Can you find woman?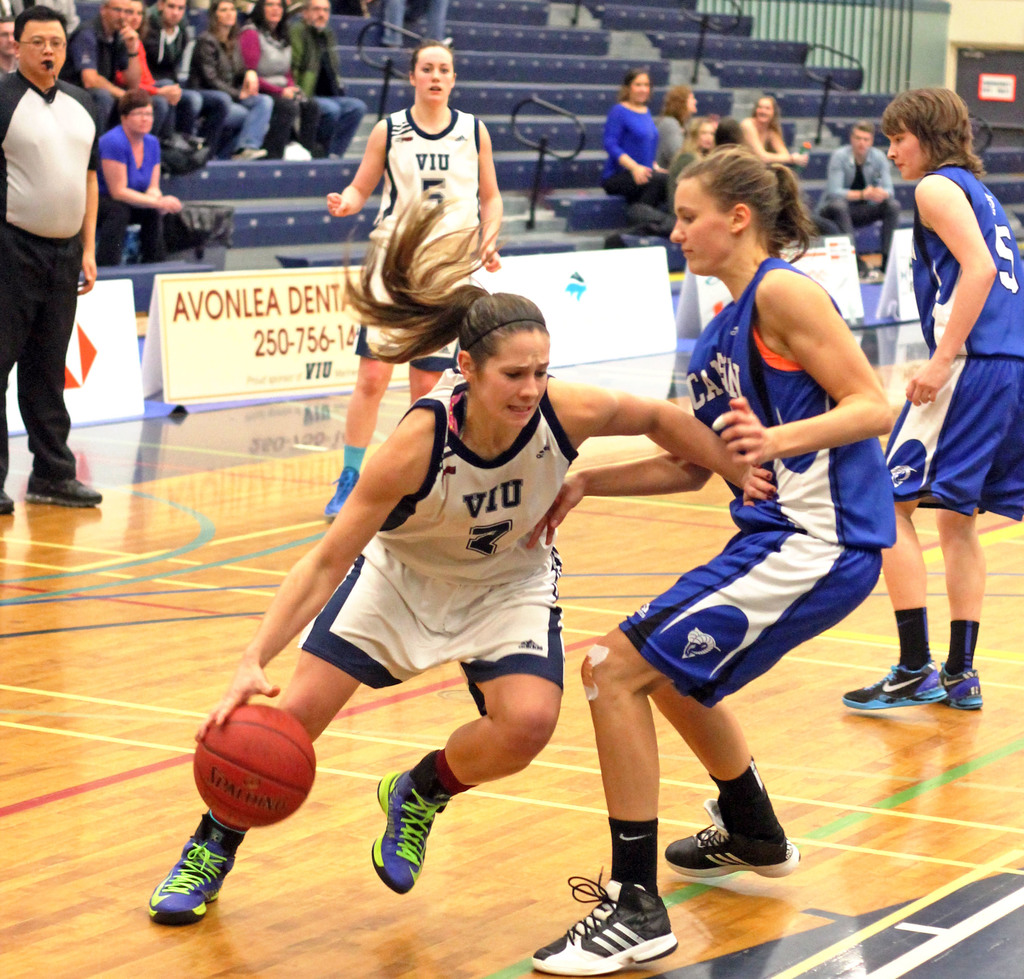
Yes, bounding box: bbox=(653, 79, 714, 171).
